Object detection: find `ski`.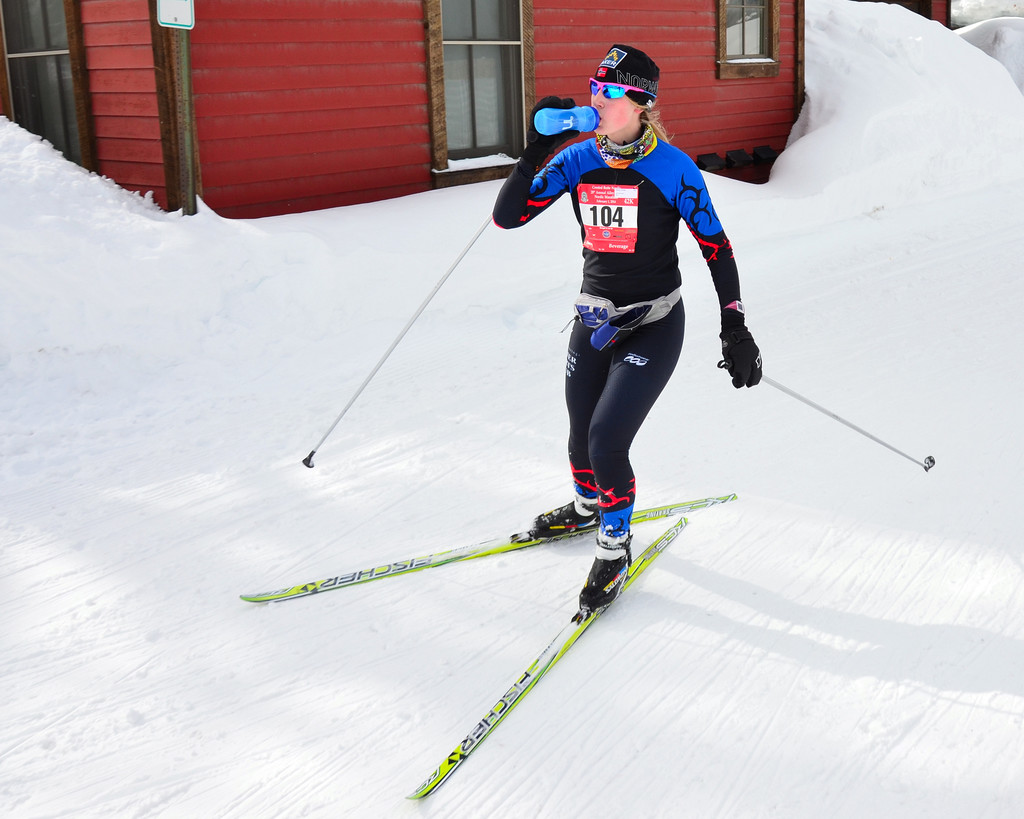
Rect(216, 487, 748, 615).
